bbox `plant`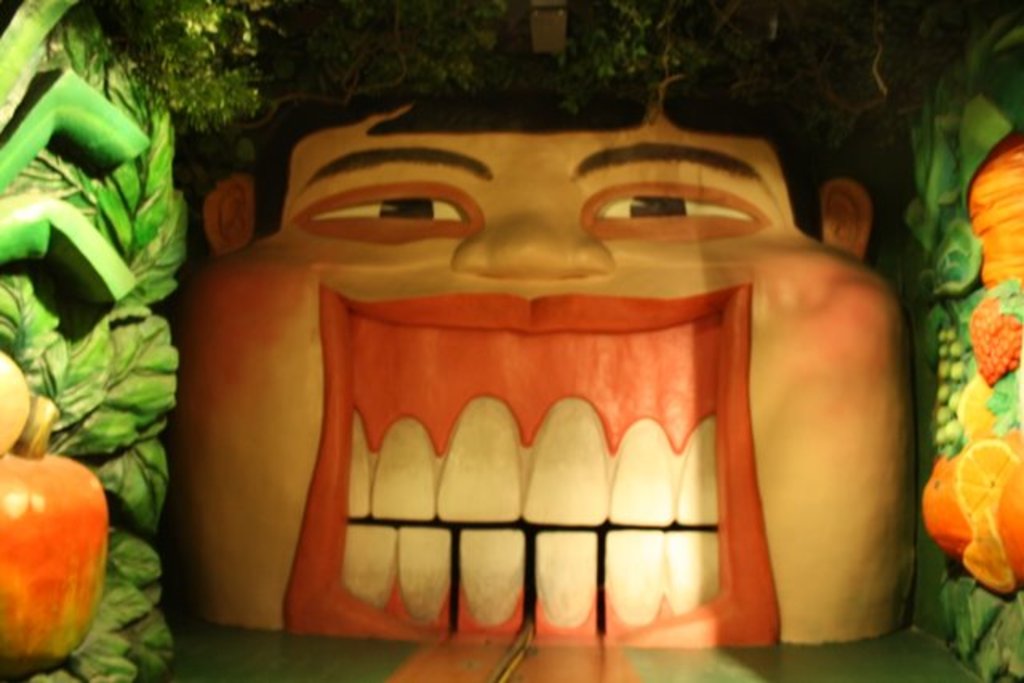
[left=0, top=0, right=178, bottom=681]
